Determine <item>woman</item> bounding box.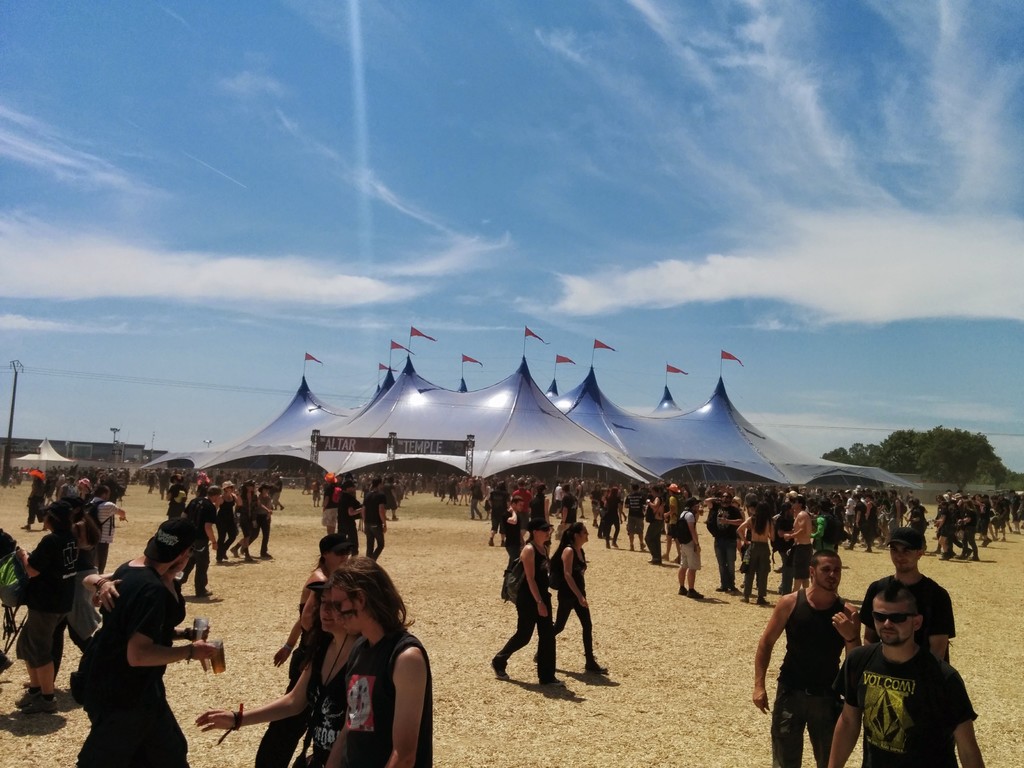
Determined: left=193, top=578, right=356, bottom=767.
